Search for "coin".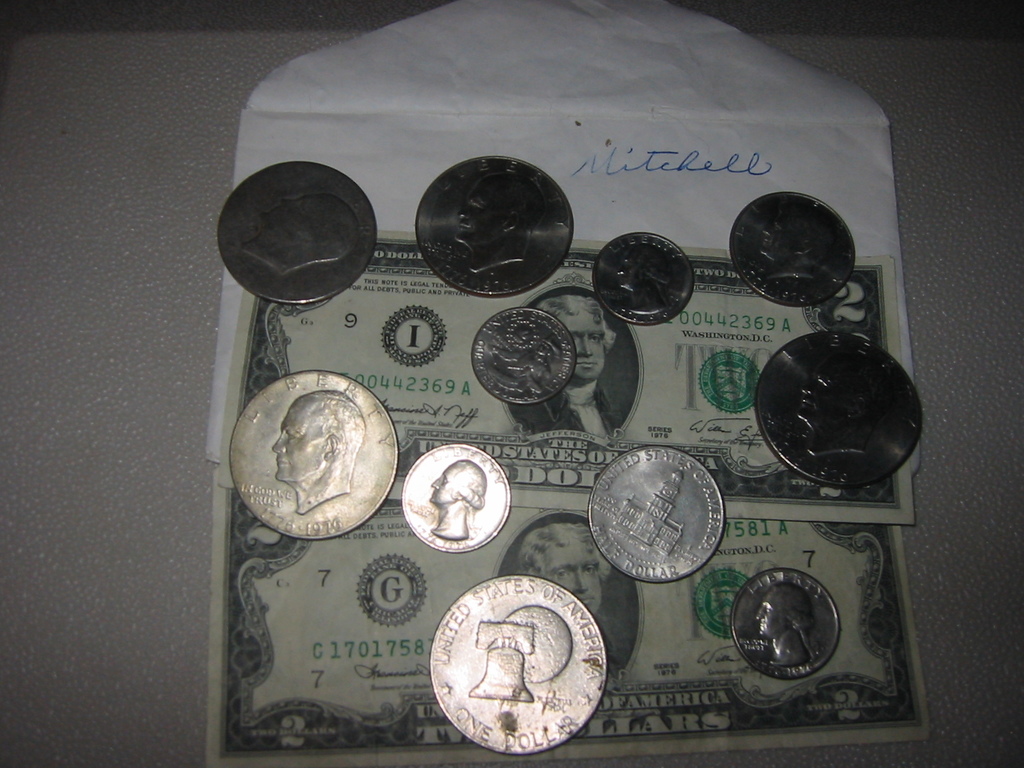
Found at region(582, 442, 730, 581).
